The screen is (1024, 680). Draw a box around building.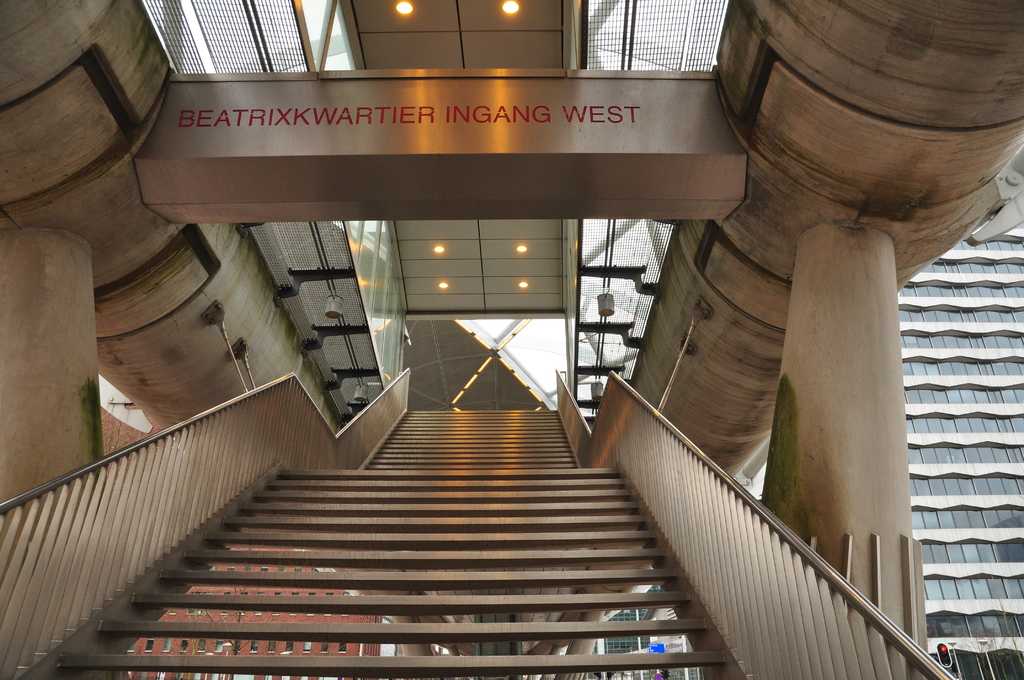
<region>124, 547, 381, 679</region>.
